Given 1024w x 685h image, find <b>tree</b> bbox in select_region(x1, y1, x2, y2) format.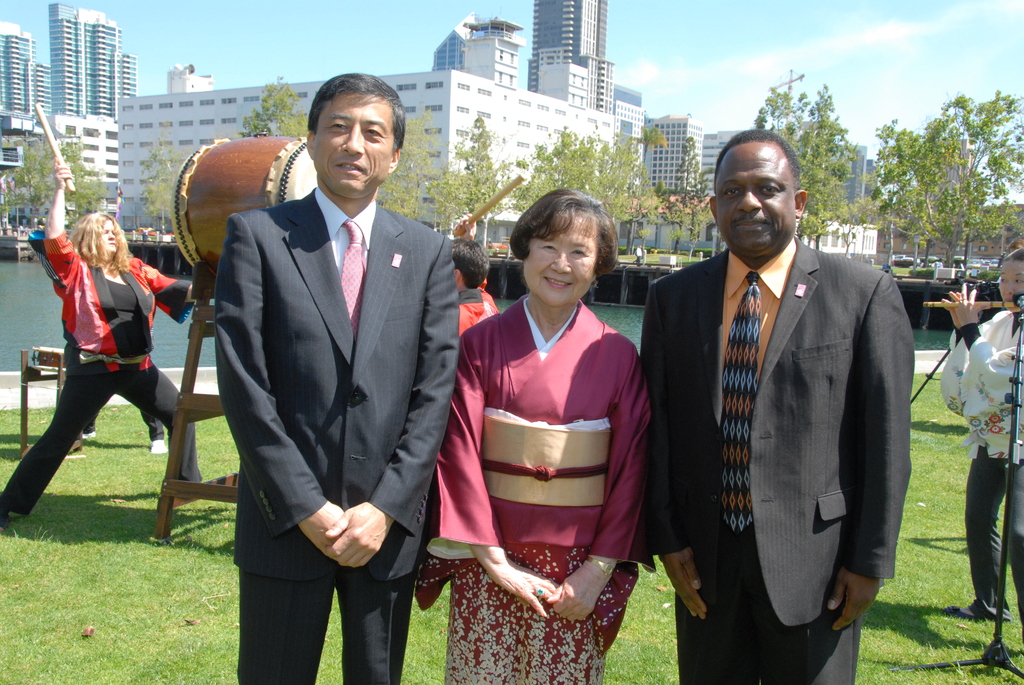
select_region(139, 135, 186, 235).
